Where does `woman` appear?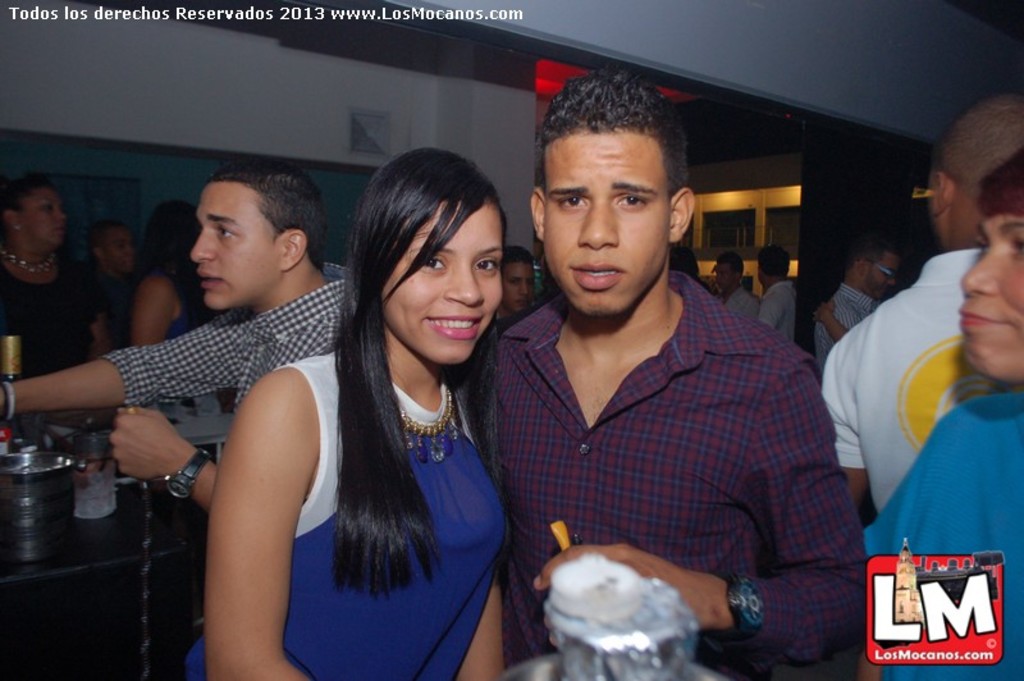
Appears at l=0, t=174, r=115, b=383.
